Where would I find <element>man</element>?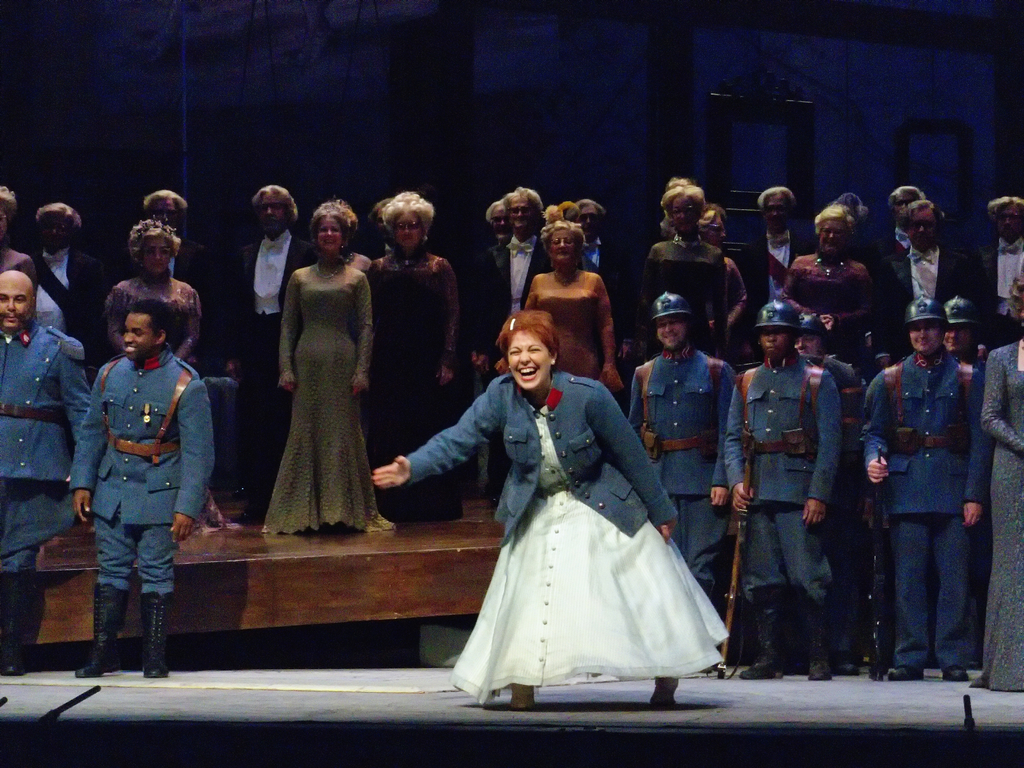
At [left=877, top=204, right=981, bottom=374].
